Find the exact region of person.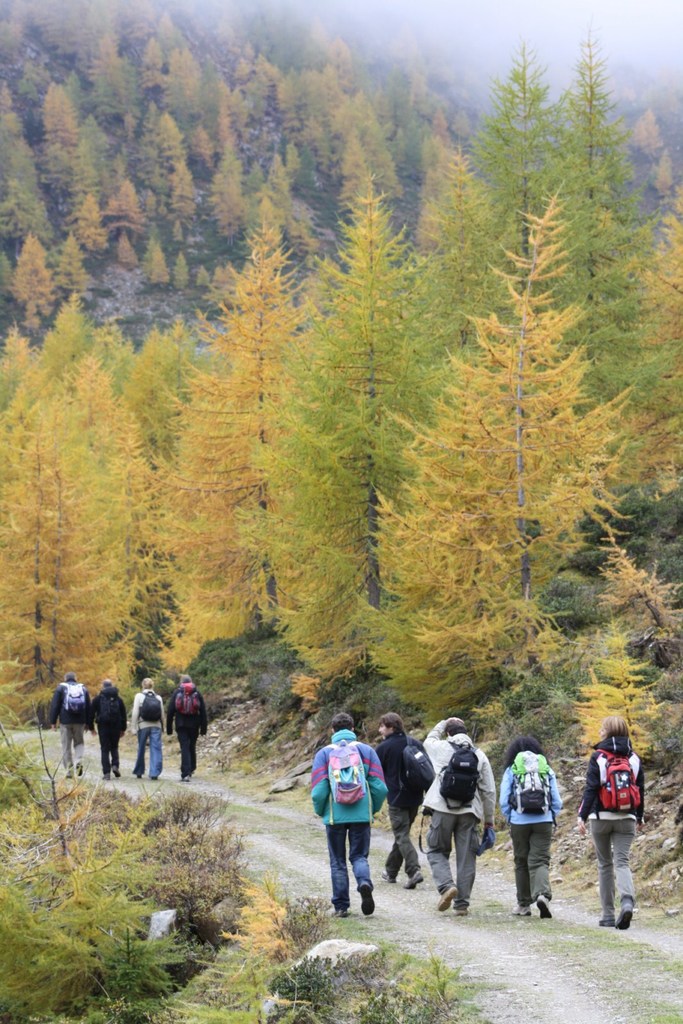
Exact region: [left=45, top=675, right=90, bottom=778].
